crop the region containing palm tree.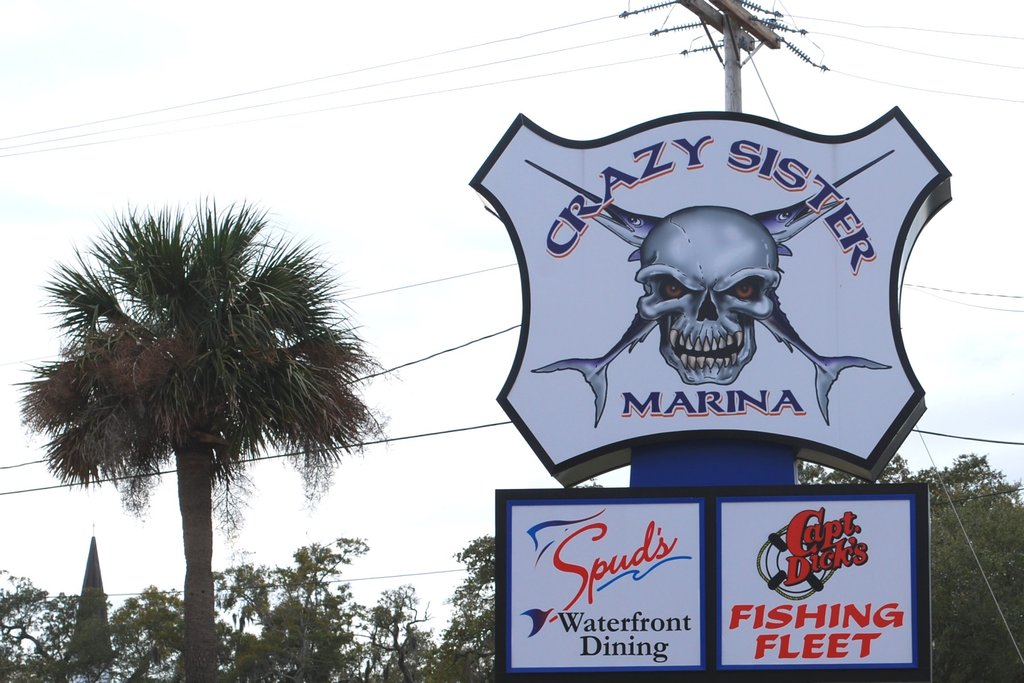
Crop region: BBox(61, 204, 356, 662).
